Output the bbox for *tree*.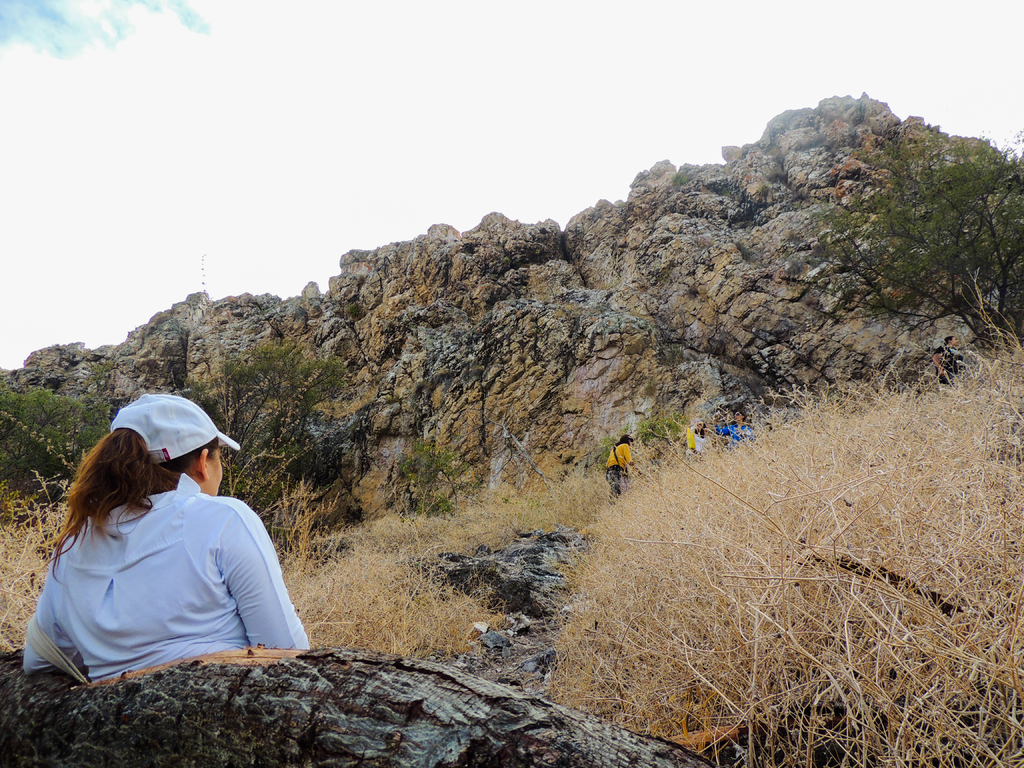
box=[801, 100, 1004, 383].
